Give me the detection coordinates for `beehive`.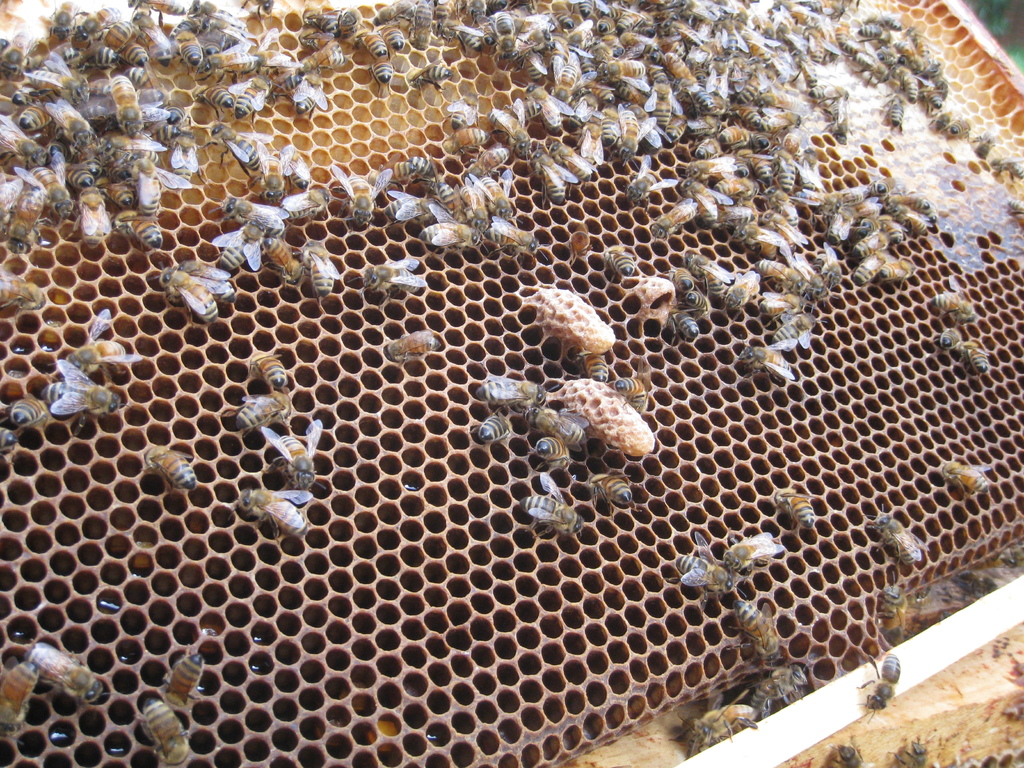
BBox(0, 0, 1023, 767).
